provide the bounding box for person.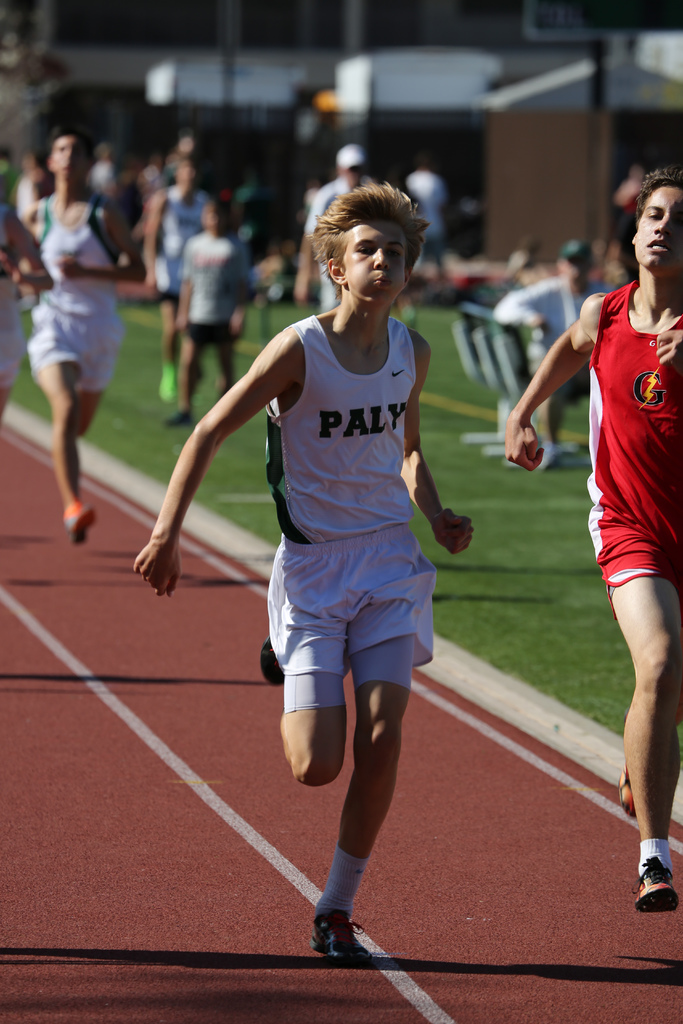
l=193, t=170, r=482, b=1005.
